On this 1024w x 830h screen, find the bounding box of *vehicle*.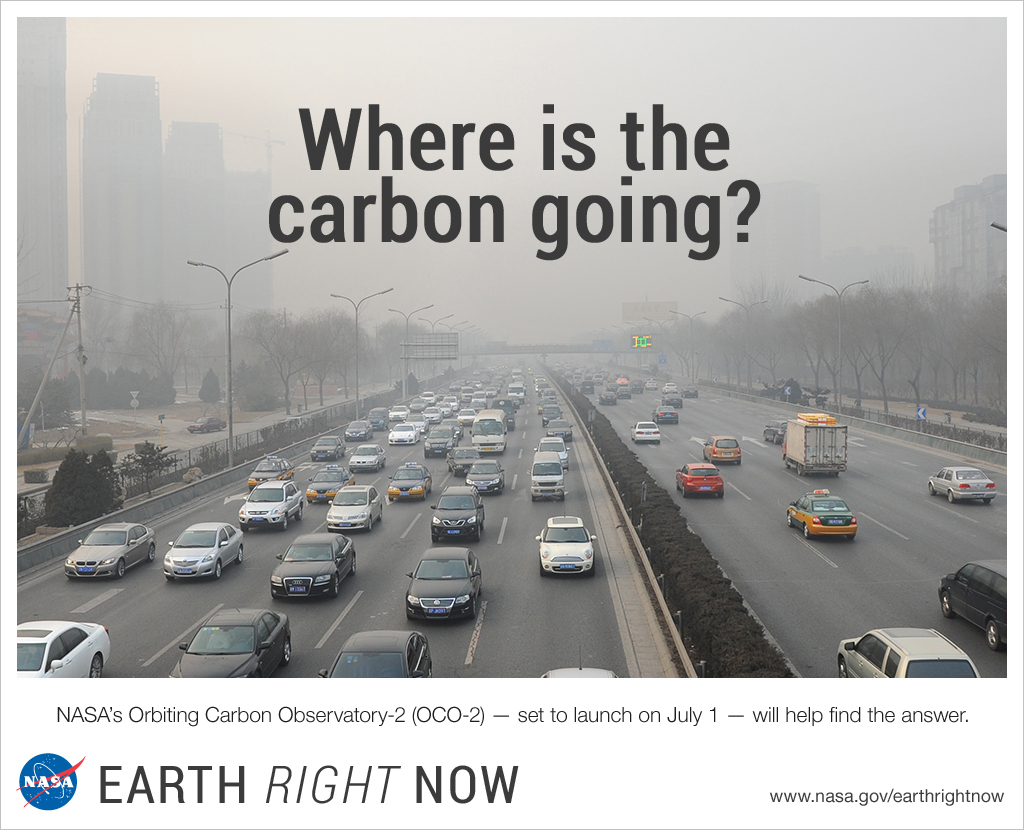
Bounding box: box(678, 385, 704, 398).
